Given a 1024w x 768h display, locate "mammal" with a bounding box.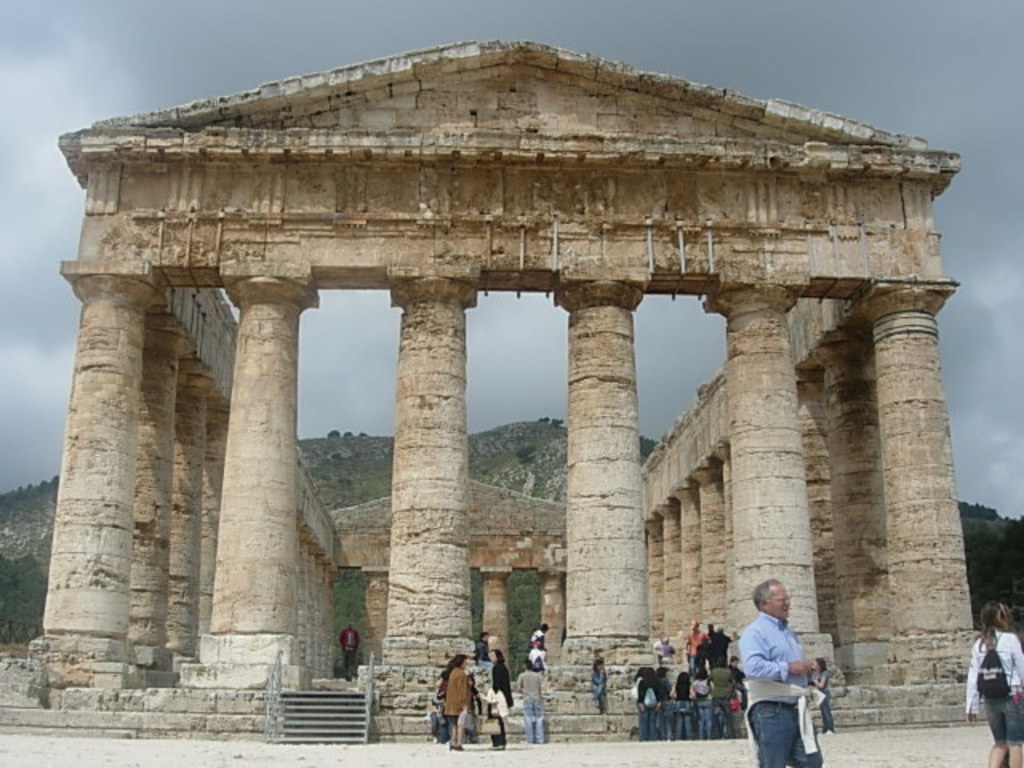
Located: region(739, 590, 819, 747).
